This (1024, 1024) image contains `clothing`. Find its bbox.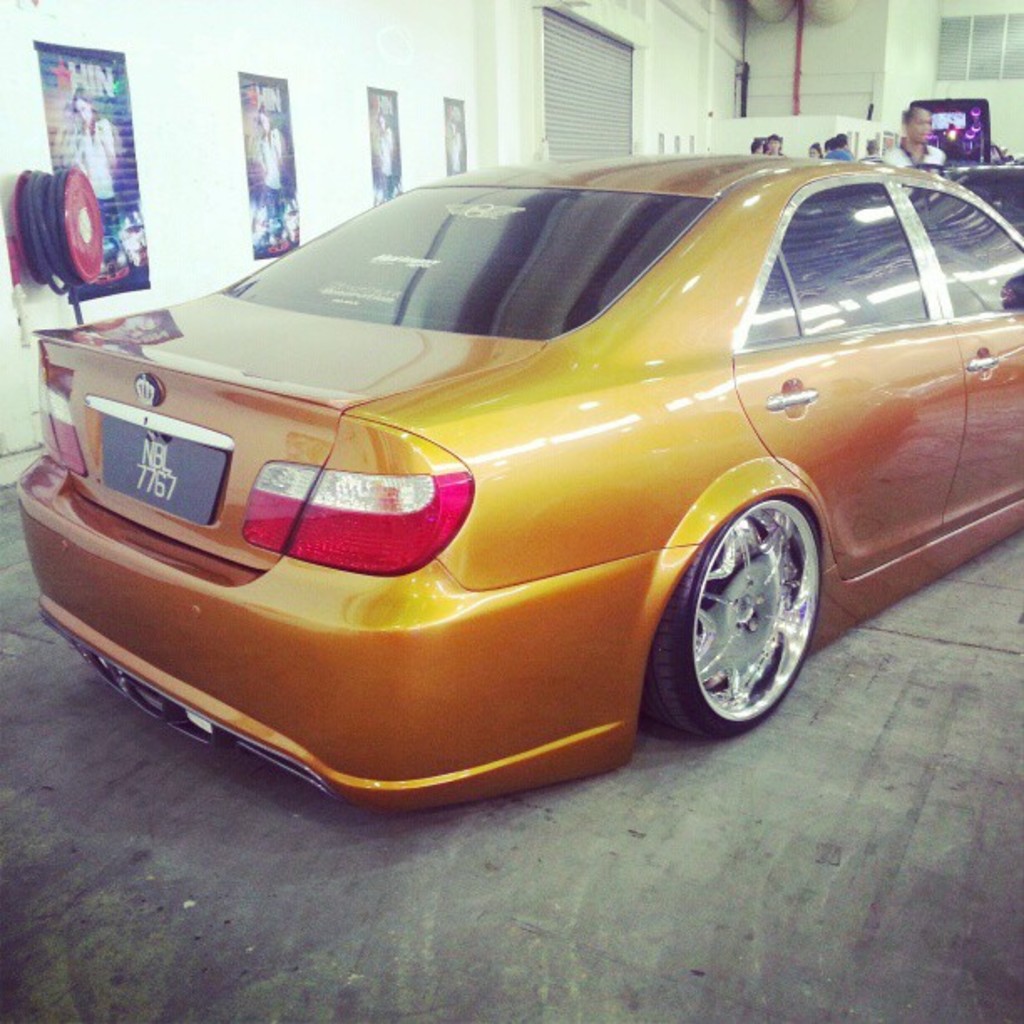
x1=373, y1=124, x2=397, y2=196.
